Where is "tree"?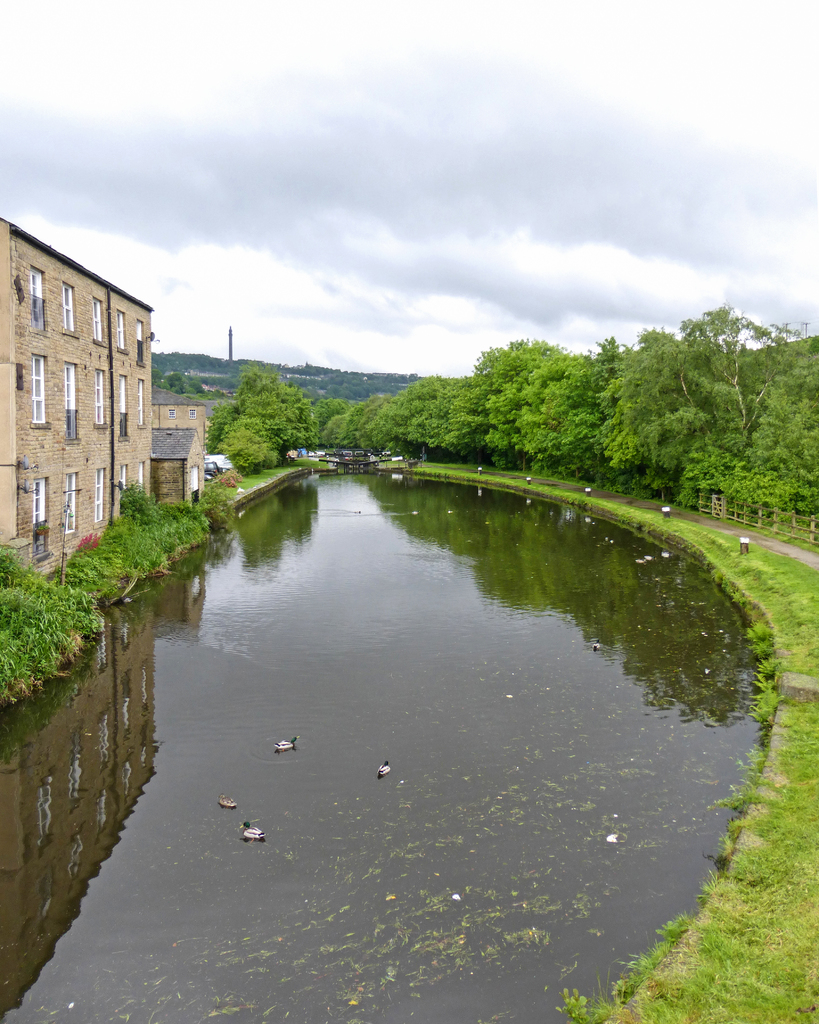
x1=688 y1=337 x2=818 y2=518.
